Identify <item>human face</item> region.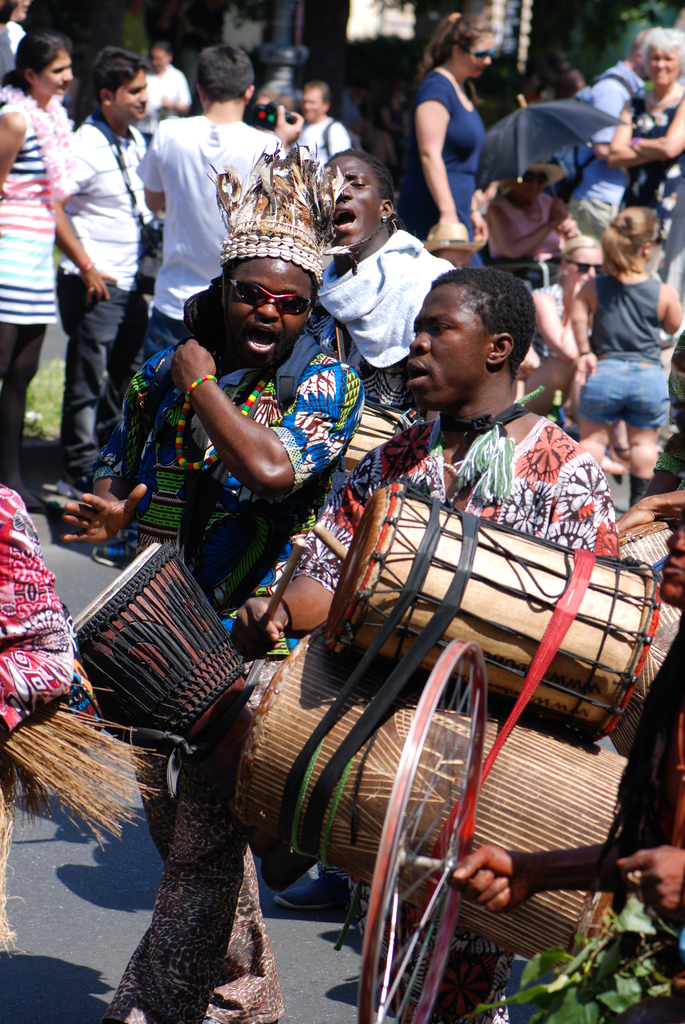
Region: box(35, 52, 72, 87).
